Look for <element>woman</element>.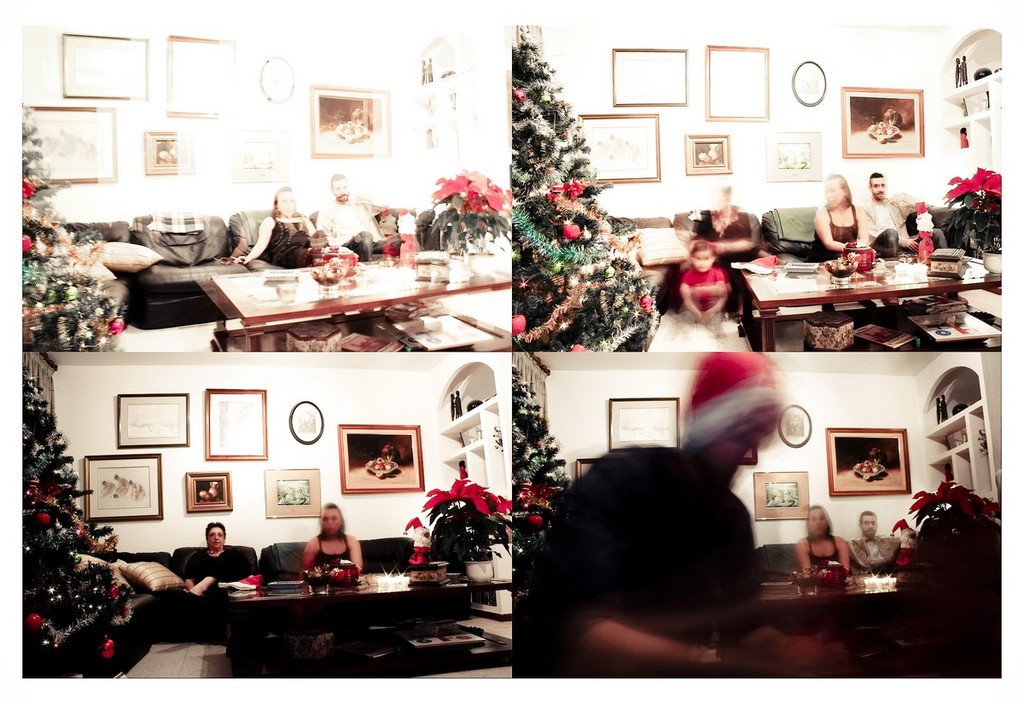
Found: <box>303,505,363,576</box>.
